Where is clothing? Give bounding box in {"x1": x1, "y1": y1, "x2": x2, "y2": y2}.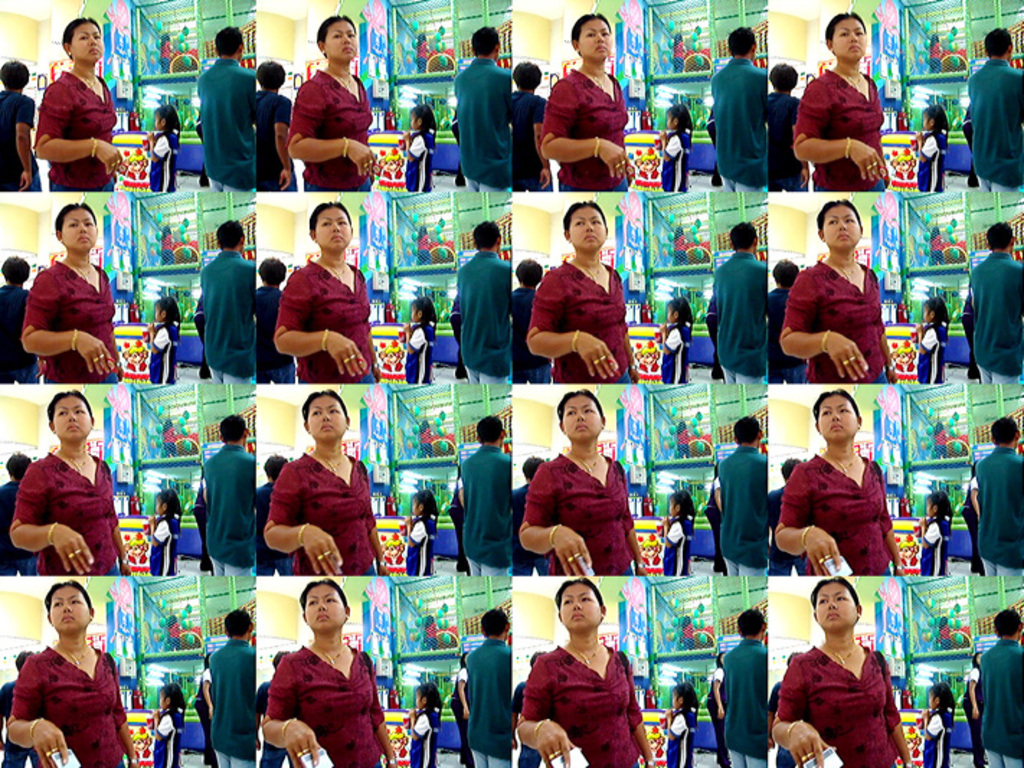
{"x1": 455, "y1": 252, "x2": 510, "y2": 382}.
